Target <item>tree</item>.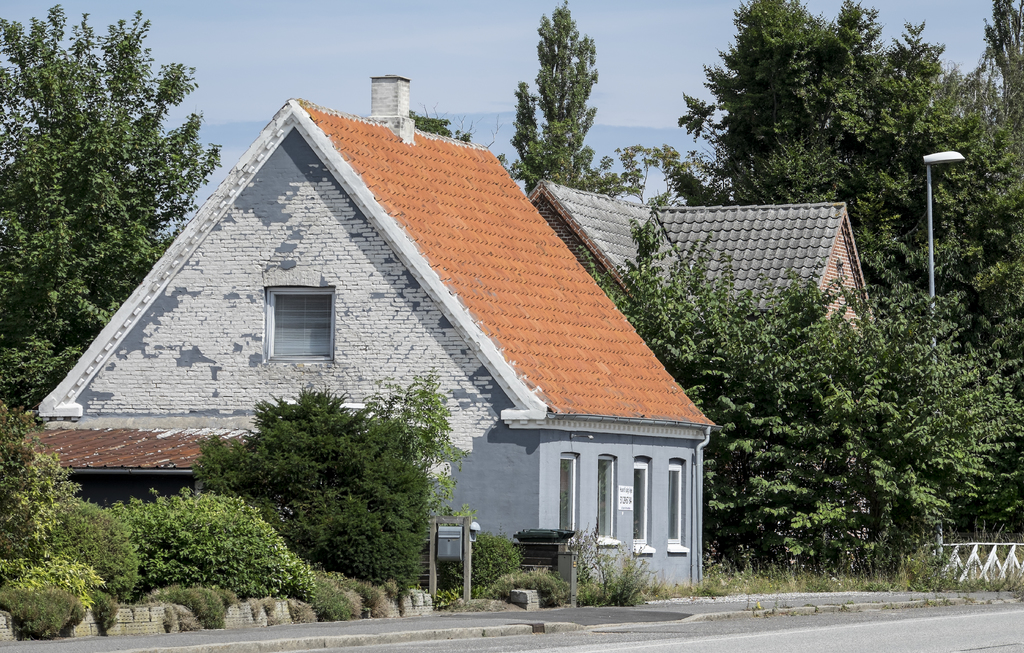
Target region: region(426, 537, 518, 601).
